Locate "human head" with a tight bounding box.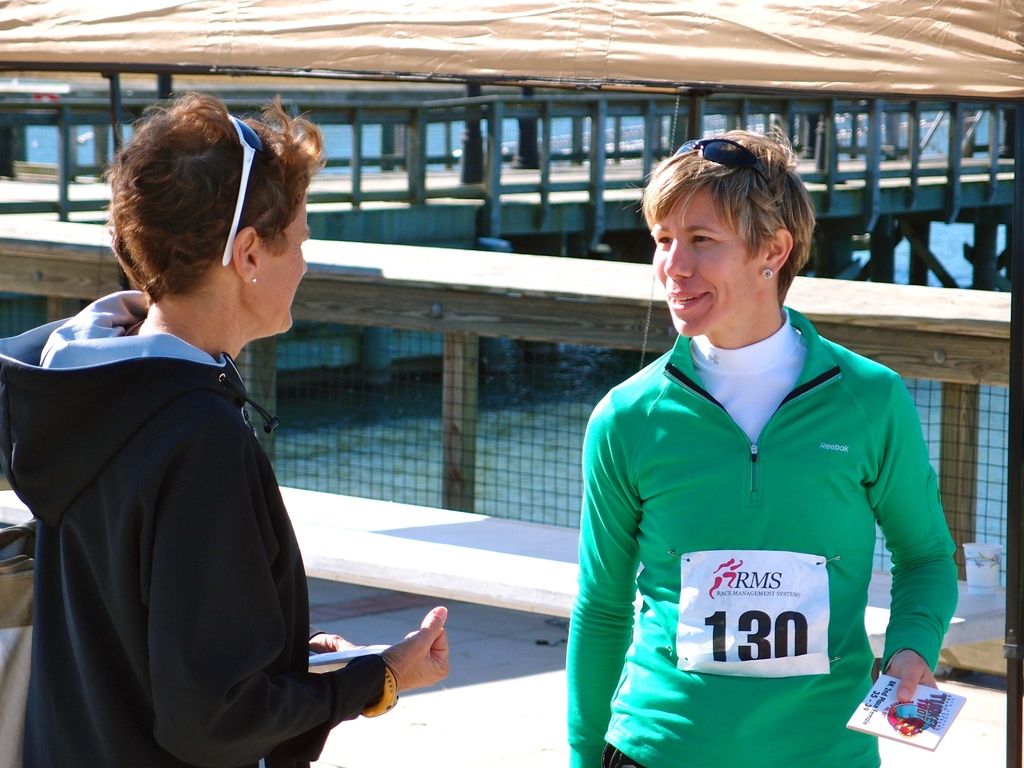
rect(92, 90, 327, 339).
